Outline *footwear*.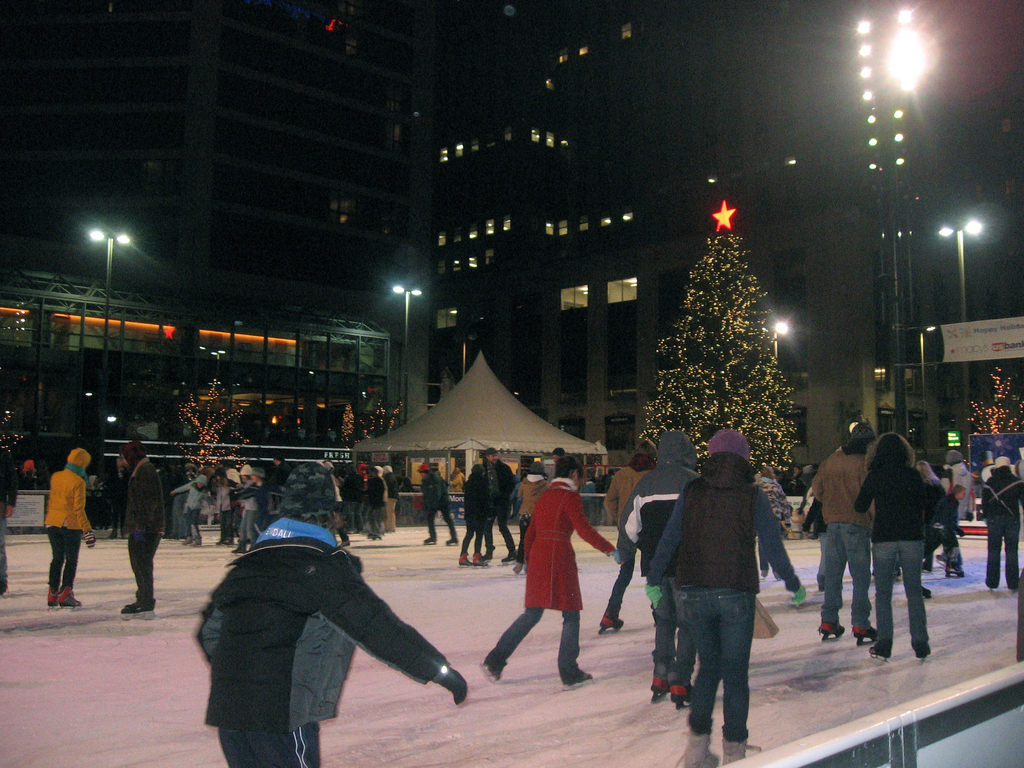
Outline: detection(600, 609, 624, 628).
